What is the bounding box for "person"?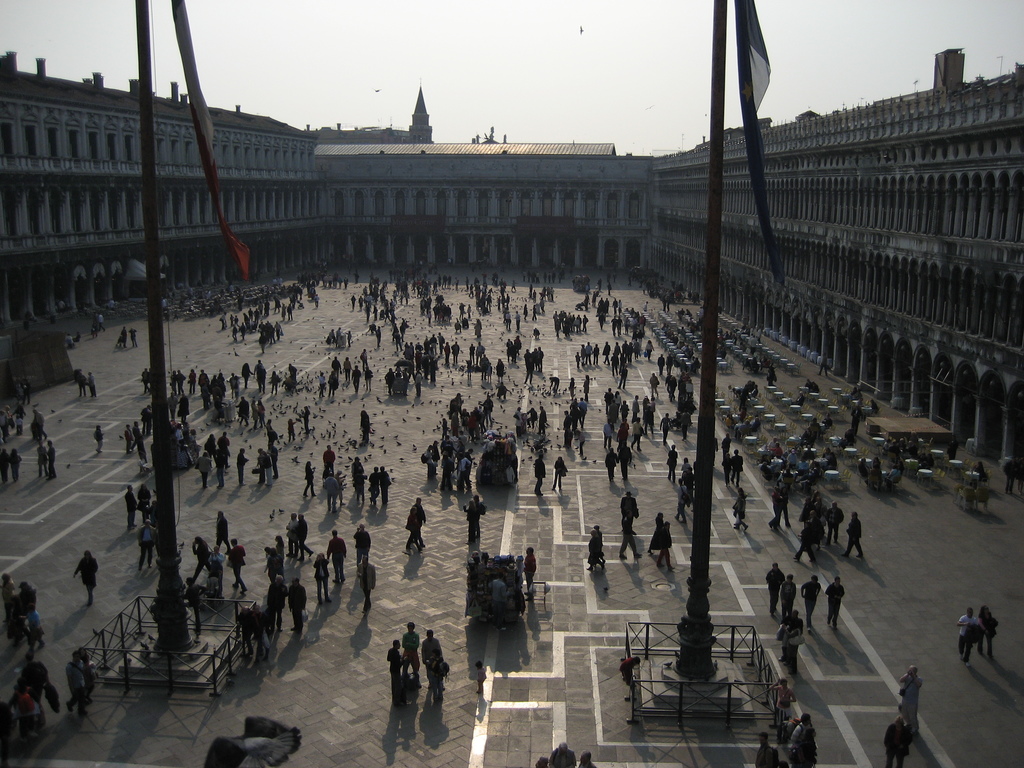
x1=780 y1=575 x2=797 y2=618.
